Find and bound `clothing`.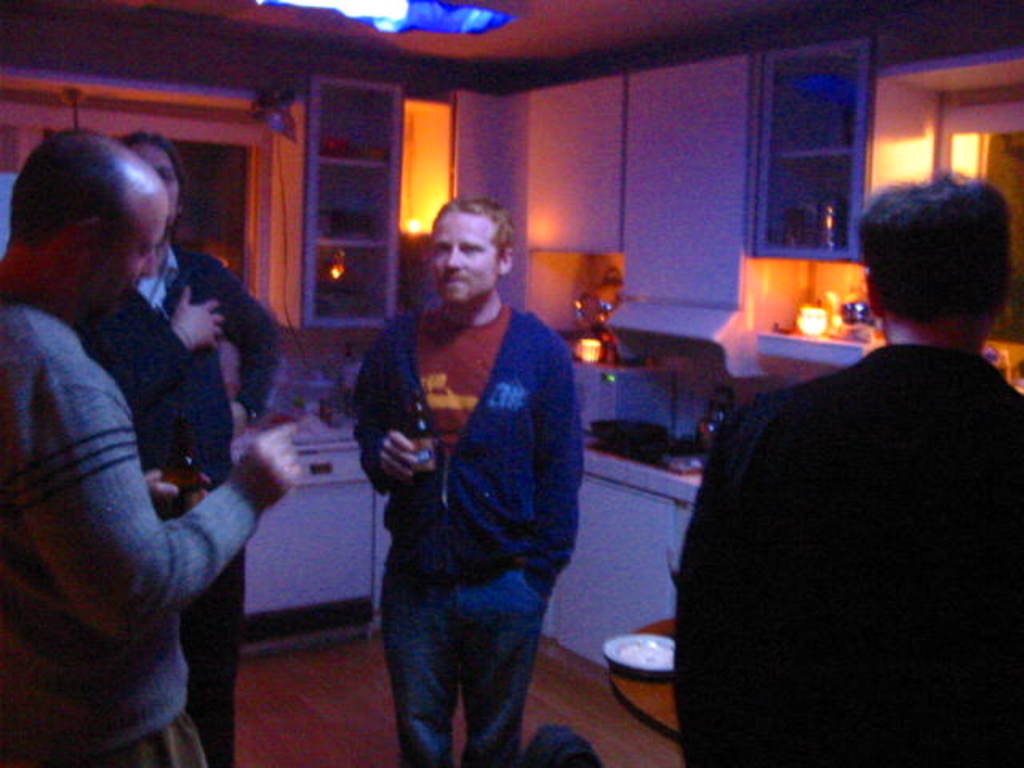
Bound: left=677, top=346, right=1022, bottom=765.
